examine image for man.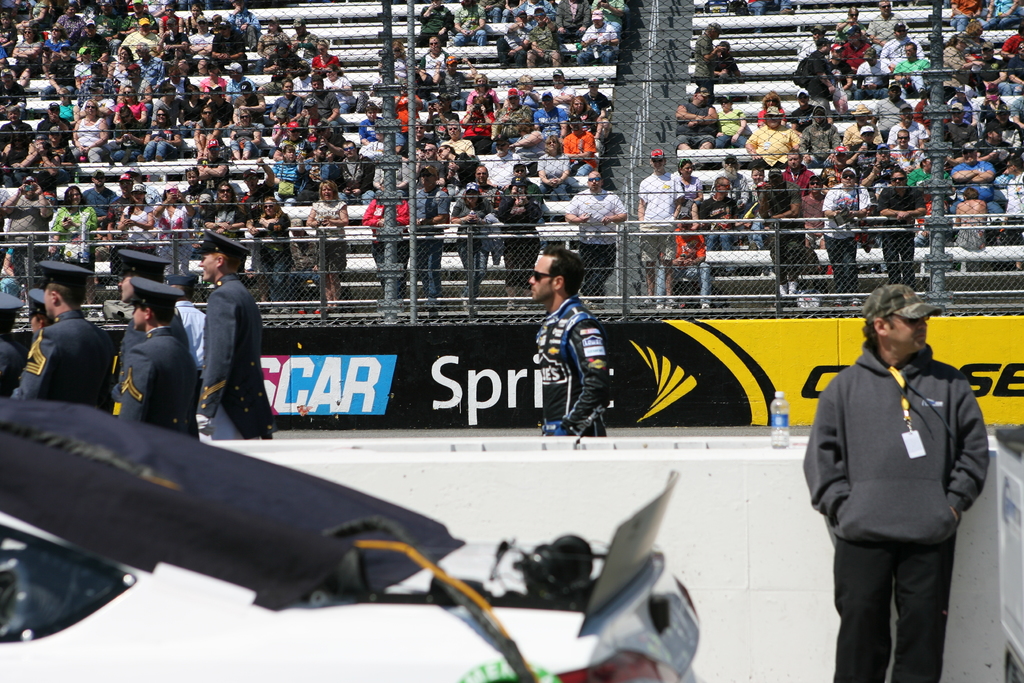
Examination result: crop(118, 17, 163, 59).
